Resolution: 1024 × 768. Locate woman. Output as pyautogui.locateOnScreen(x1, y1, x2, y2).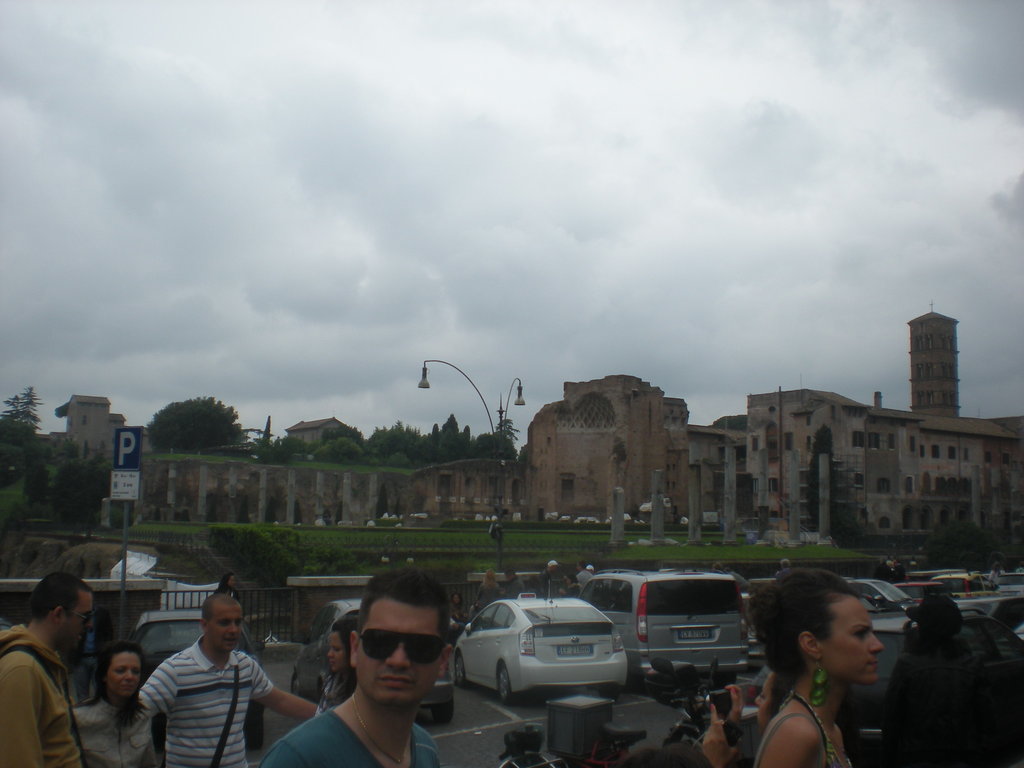
pyautogui.locateOnScreen(739, 559, 891, 767).
